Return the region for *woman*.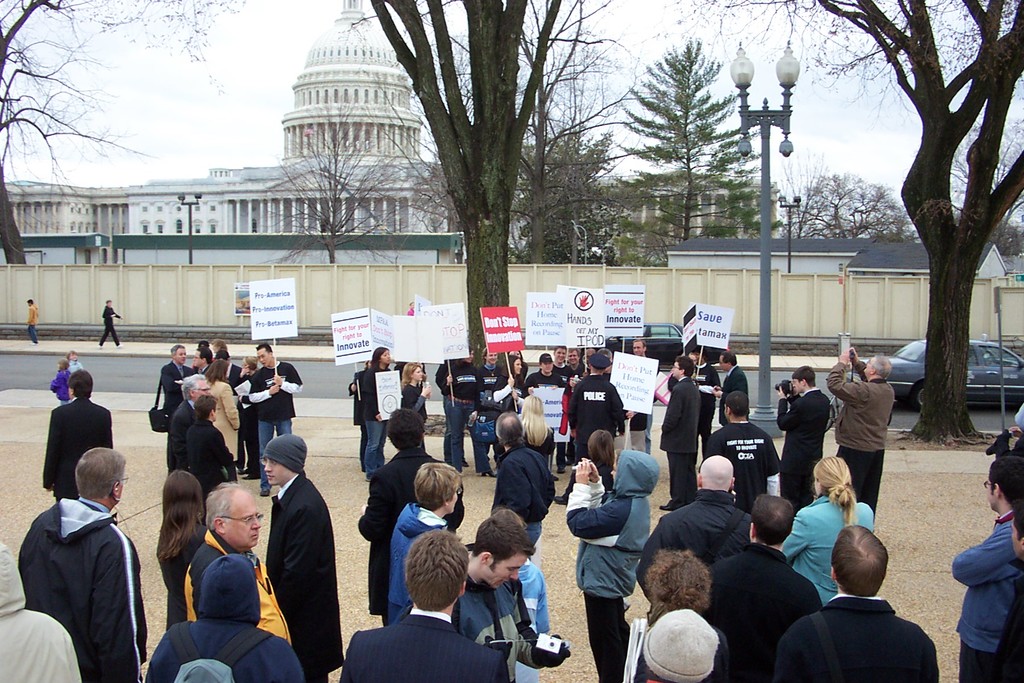
[x1=495, y1=356, x2=527, y2=411].
